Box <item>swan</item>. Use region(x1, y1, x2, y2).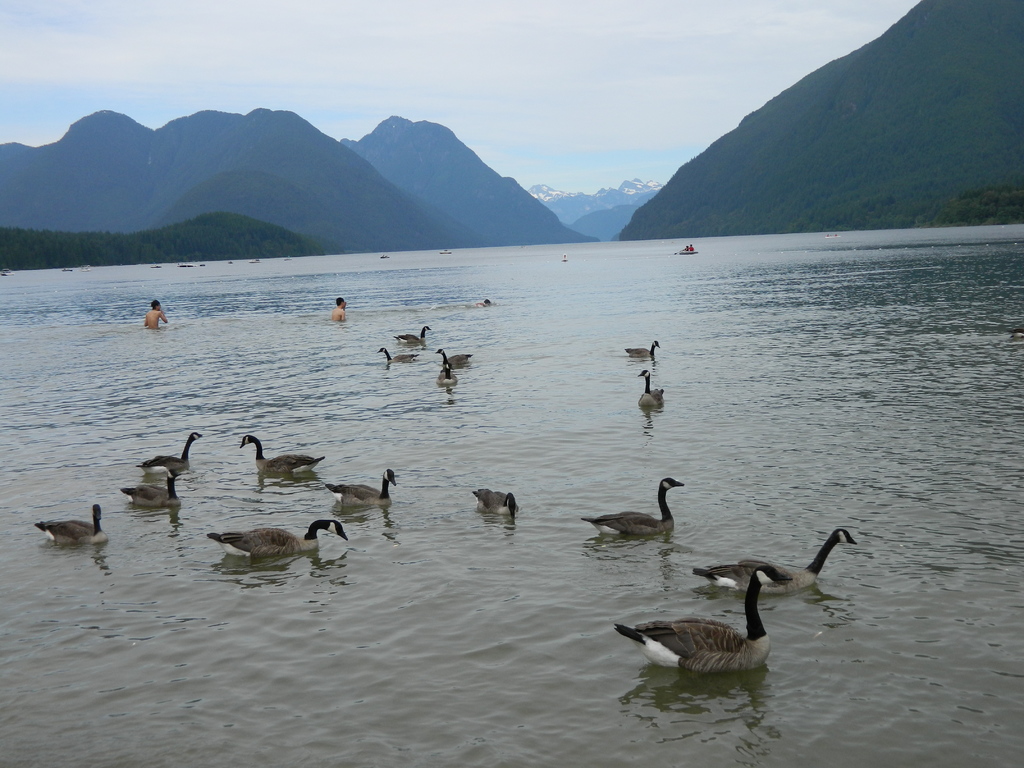
region(579, 477, 685, 537).
